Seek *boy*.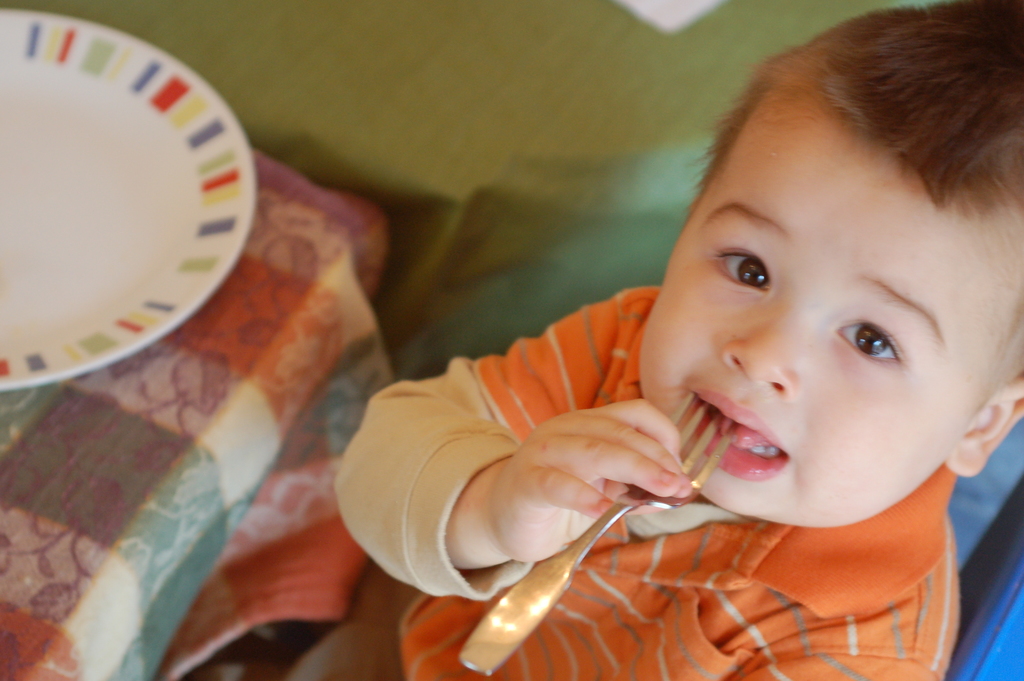
[x1=332, y1=0, x2=1023, y2=680].
